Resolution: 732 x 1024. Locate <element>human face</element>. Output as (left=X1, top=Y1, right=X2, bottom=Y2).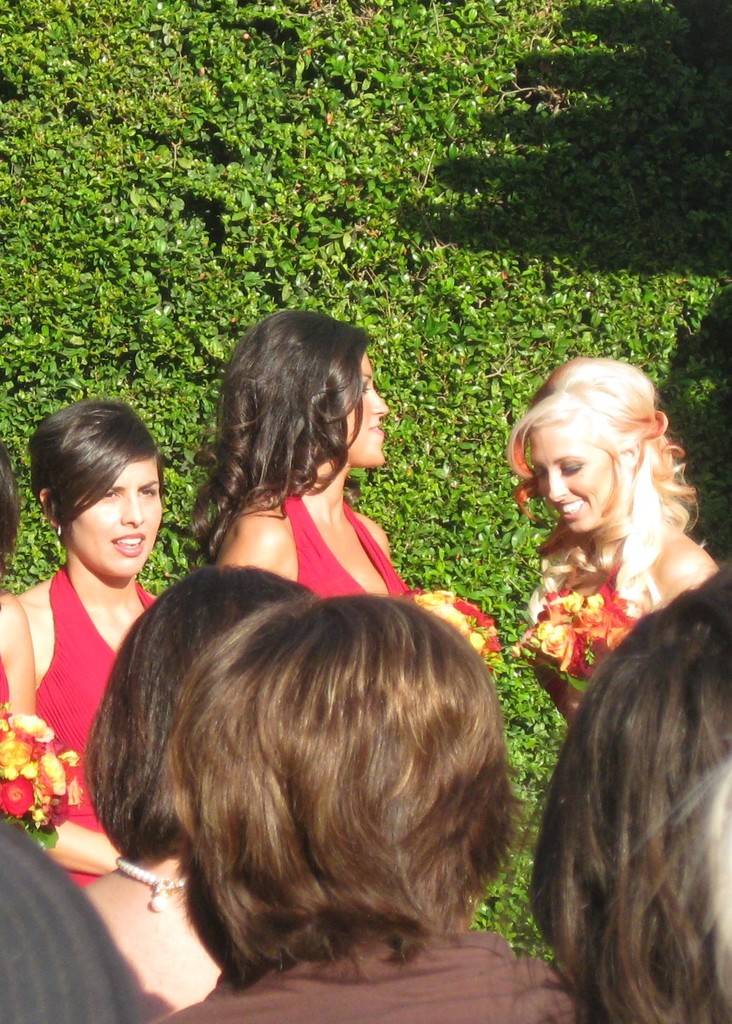
(left=522, top=415, right=622, bottom=540).
